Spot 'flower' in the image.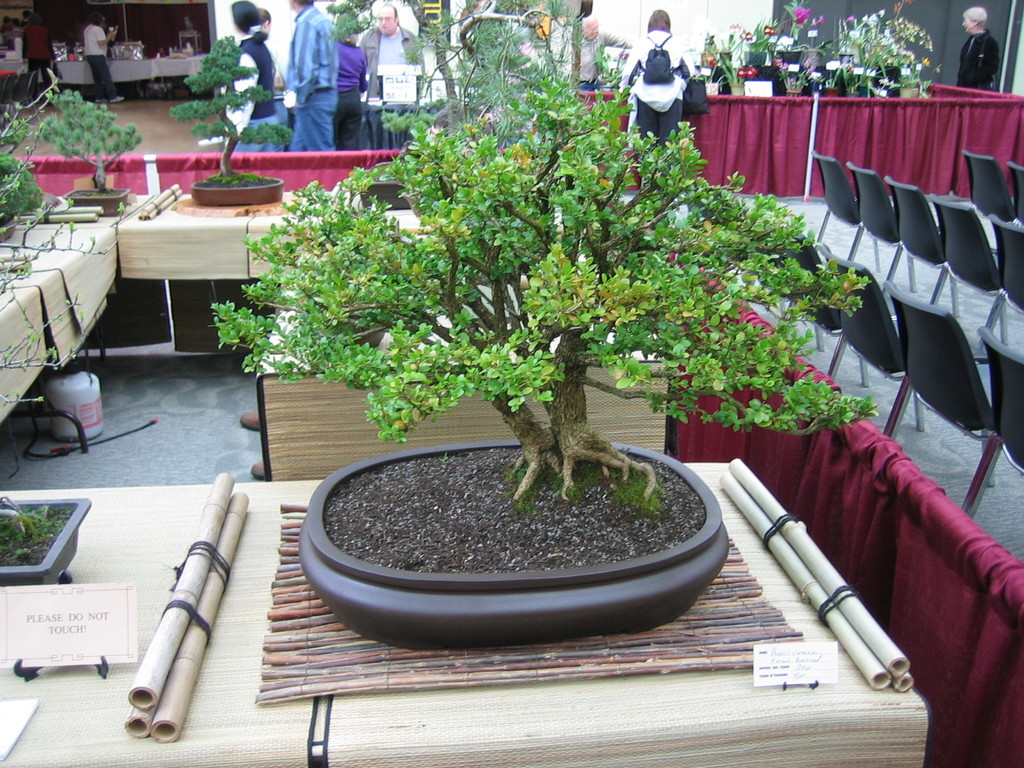
'flower' found at (763,26,775,36).
